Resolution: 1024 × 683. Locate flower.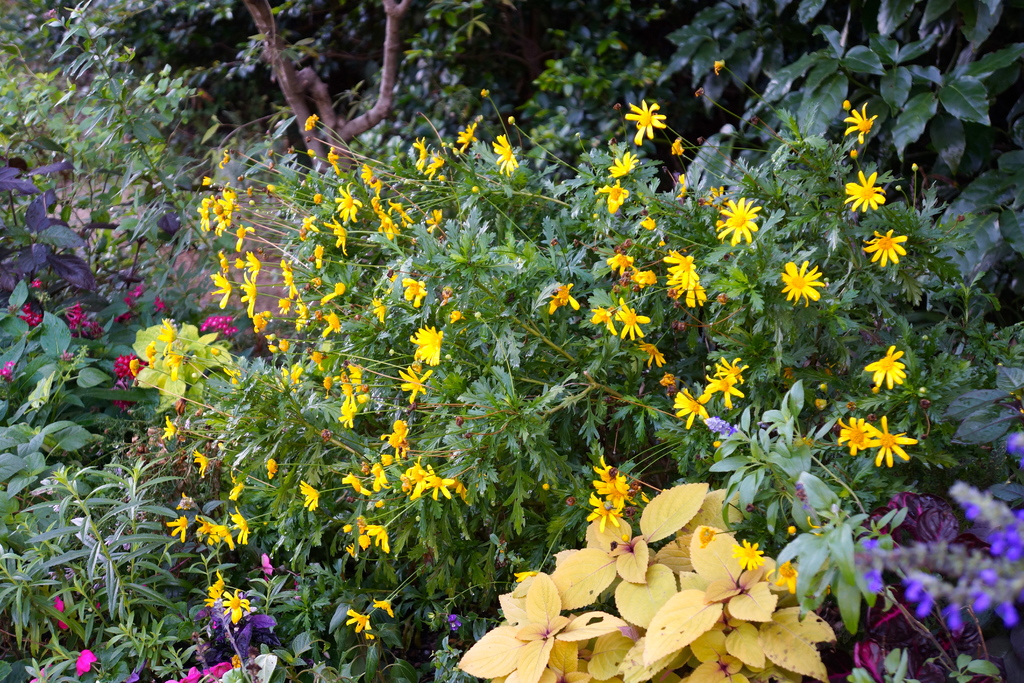
bbox(161, 349, 177, 379).
